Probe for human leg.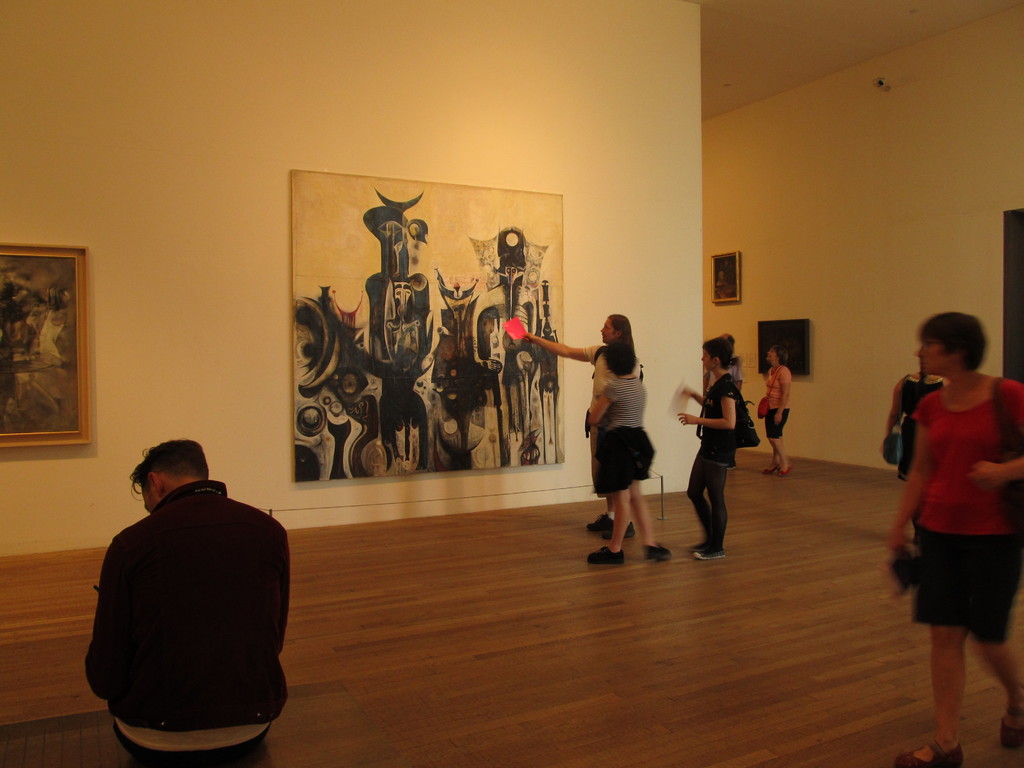
Probe result: locate(895, 620, 970, 767).
